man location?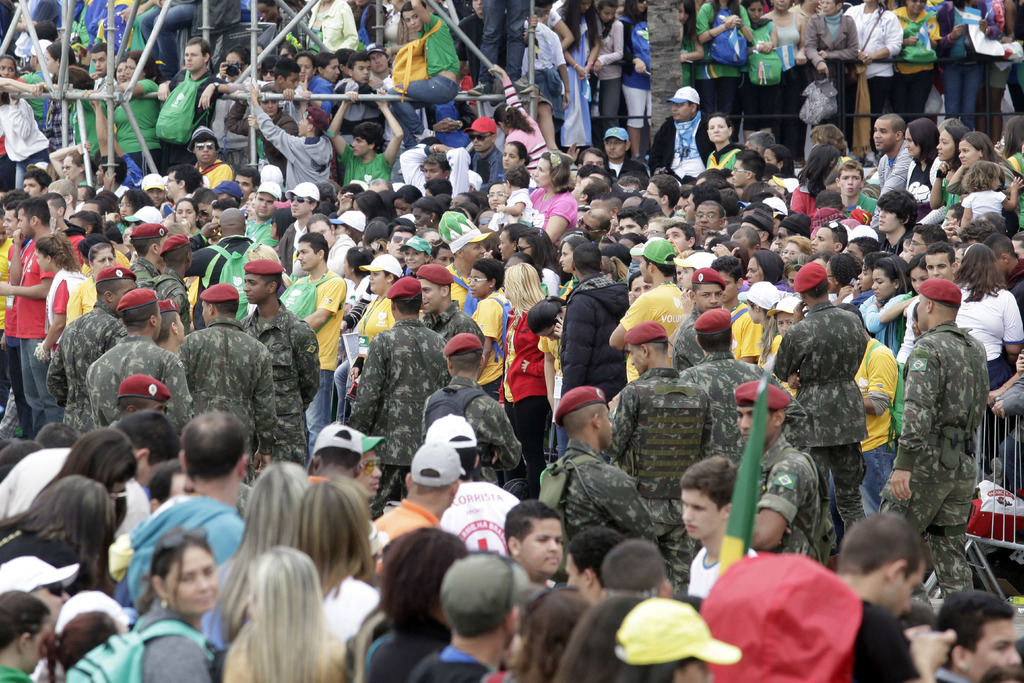
box(1, 199, 31, 436)
